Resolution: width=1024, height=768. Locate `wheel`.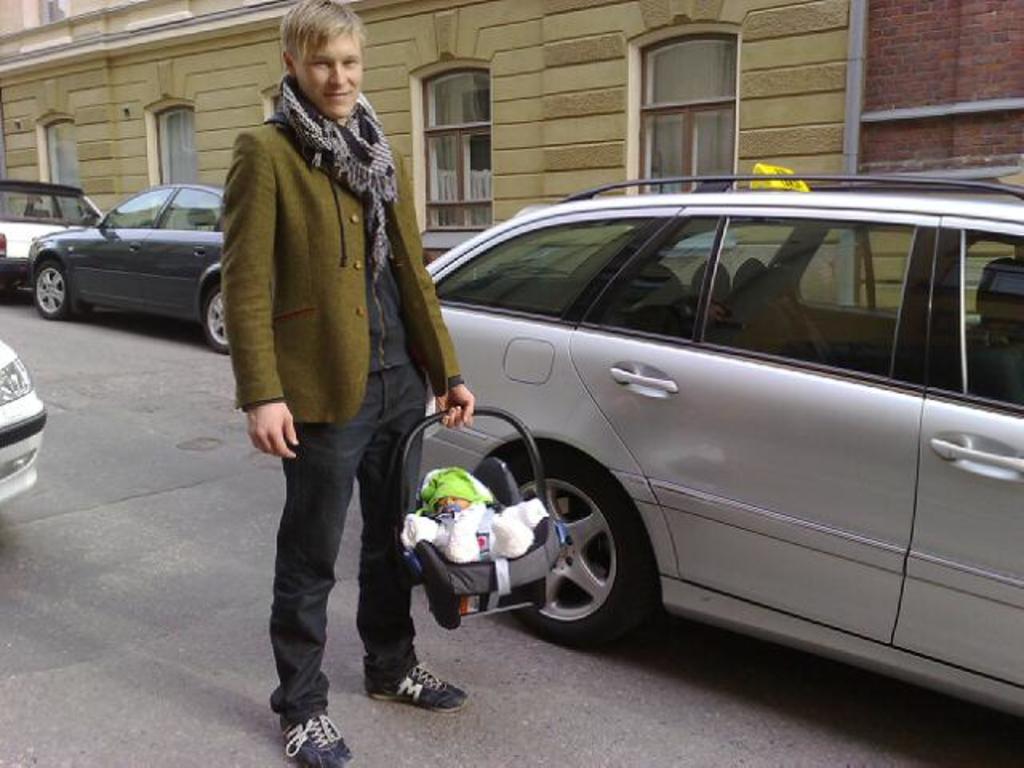
bbox(35, 261, 69, 320).
